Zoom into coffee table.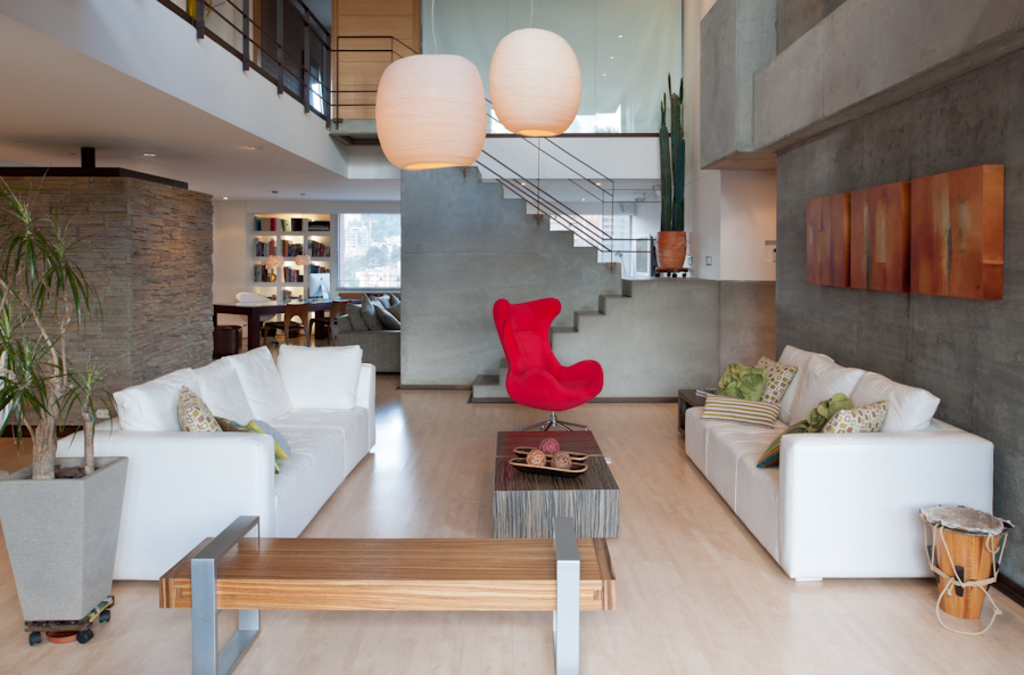
Zoom target: {"left": 164, "top": 521, "right": 617, "bottom": 674}.
